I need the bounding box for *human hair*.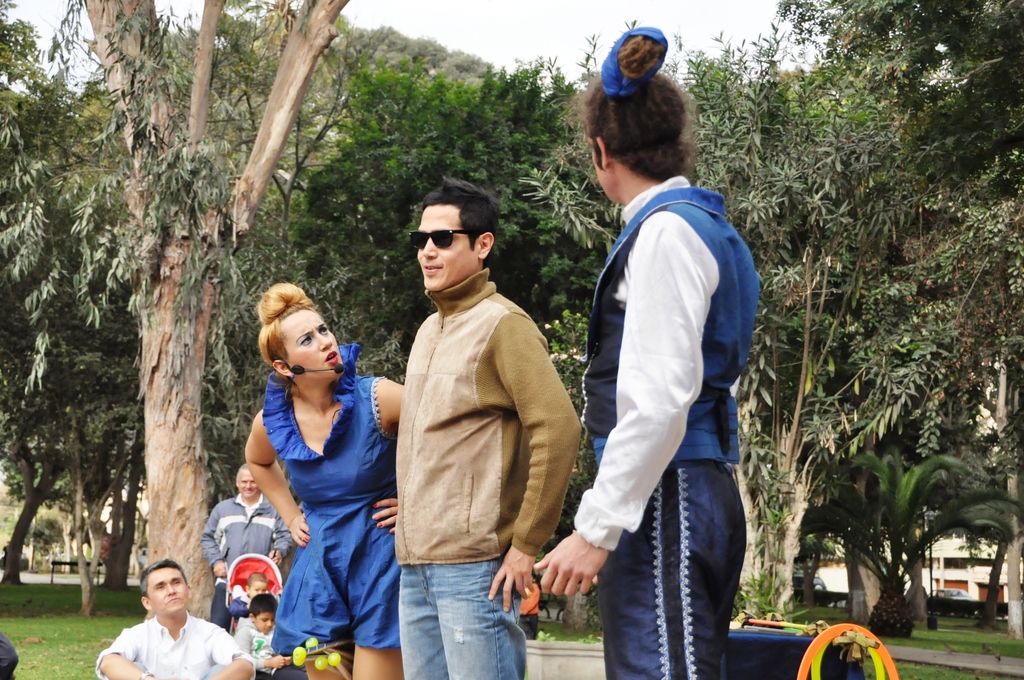
Here it is: pyautogui.locateOnScreen(246, 572, 268, 581).
